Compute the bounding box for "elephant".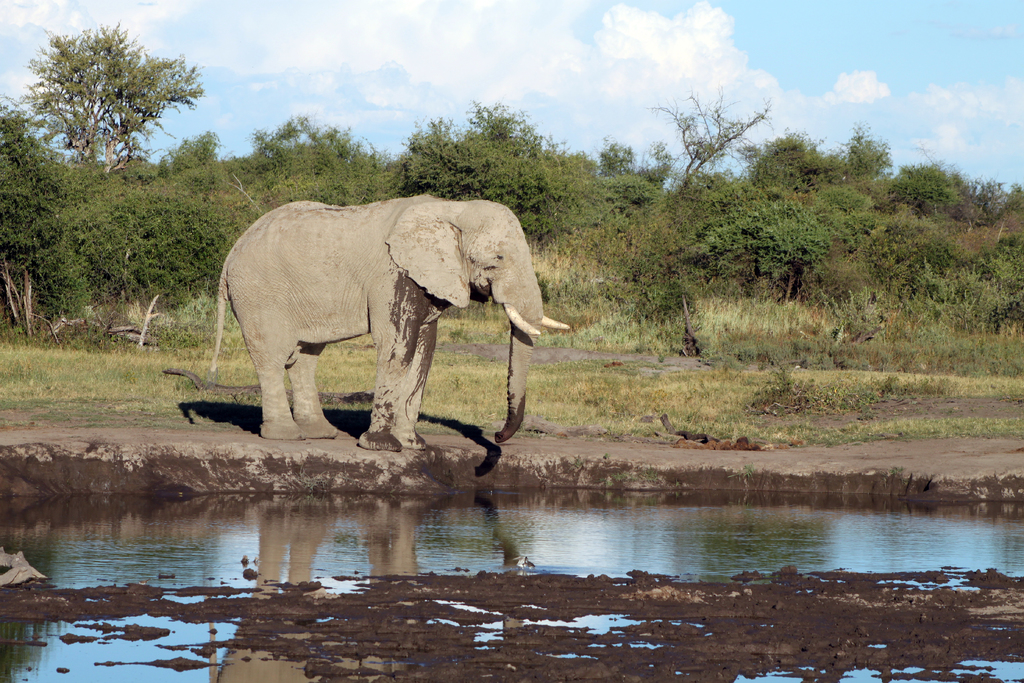
detection(178, 188, 564, 486).
